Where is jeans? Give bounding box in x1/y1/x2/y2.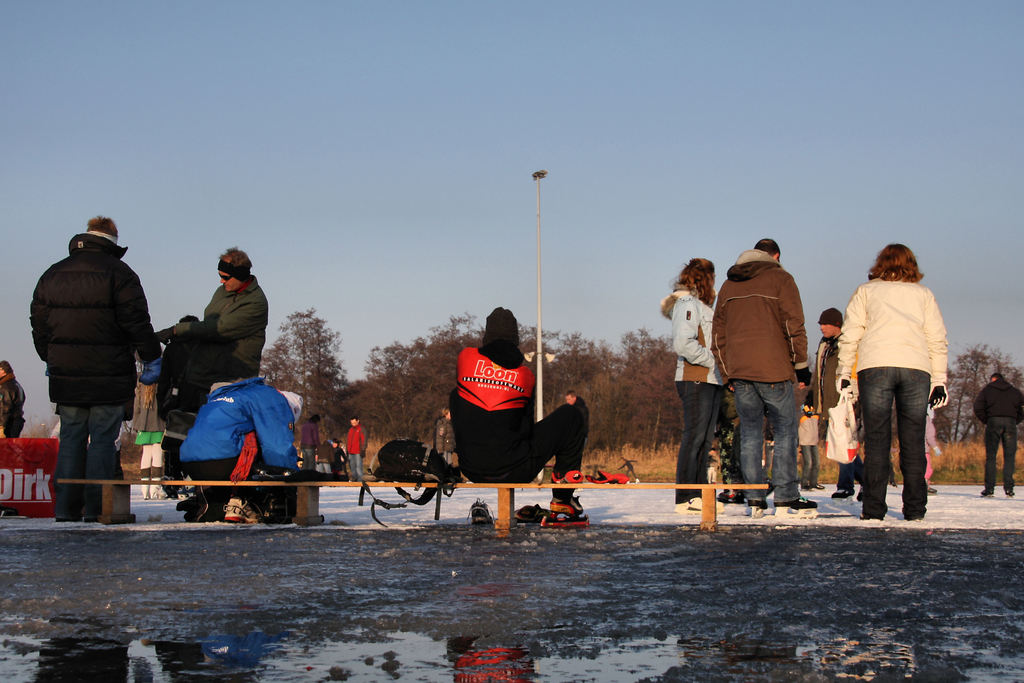
348/452/368/482.
